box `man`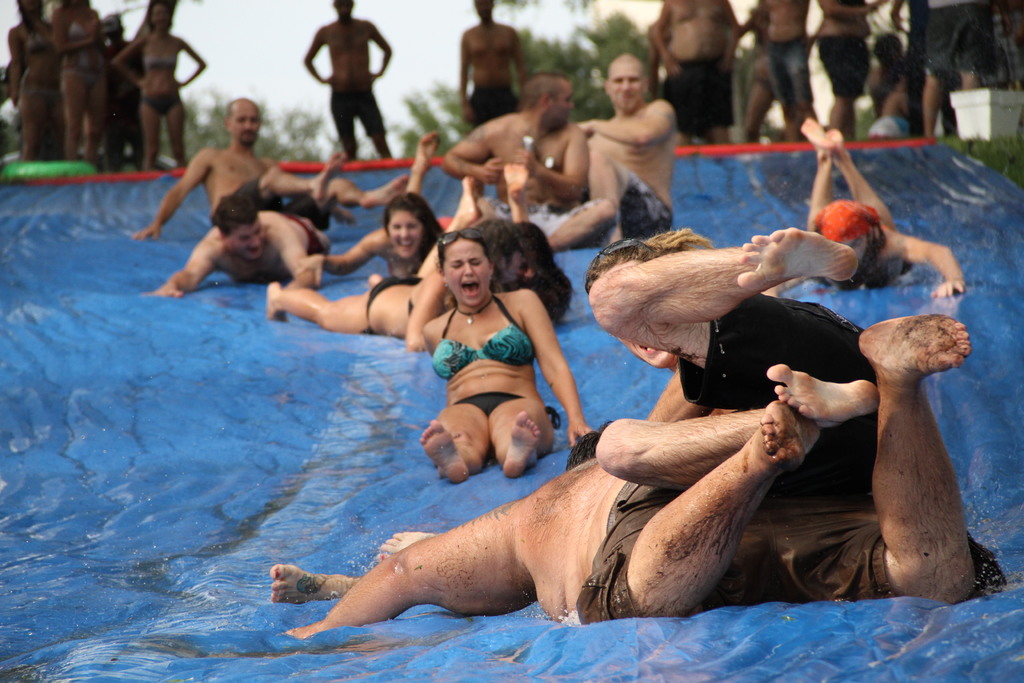
[x1=440, y1=73, x2=615, y2=247]
